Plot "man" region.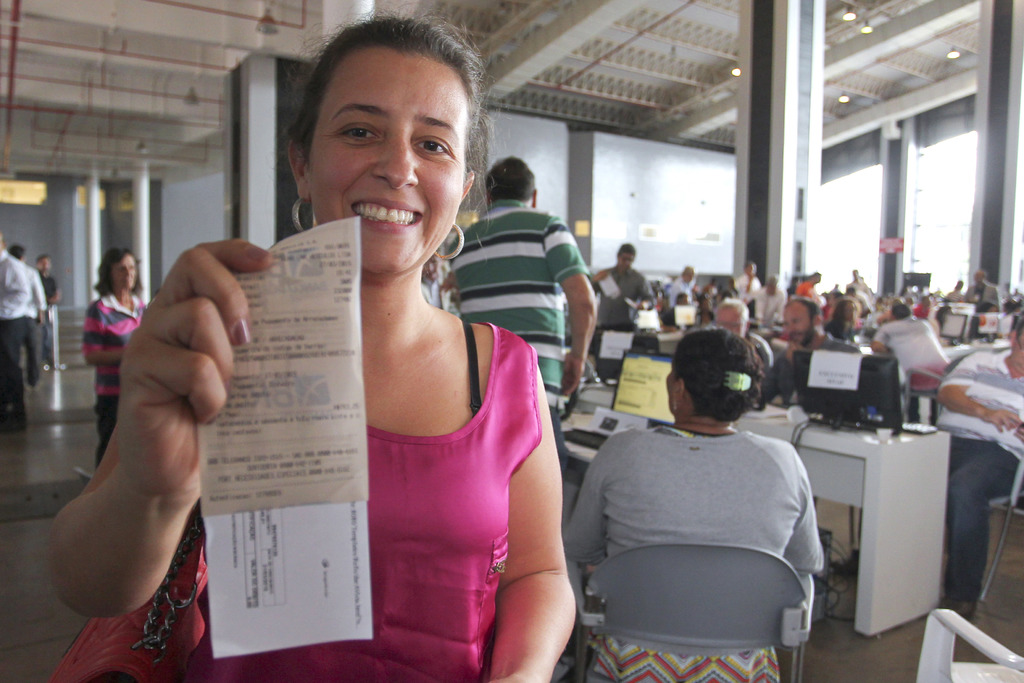
Plotted at [9,243,49,387].
